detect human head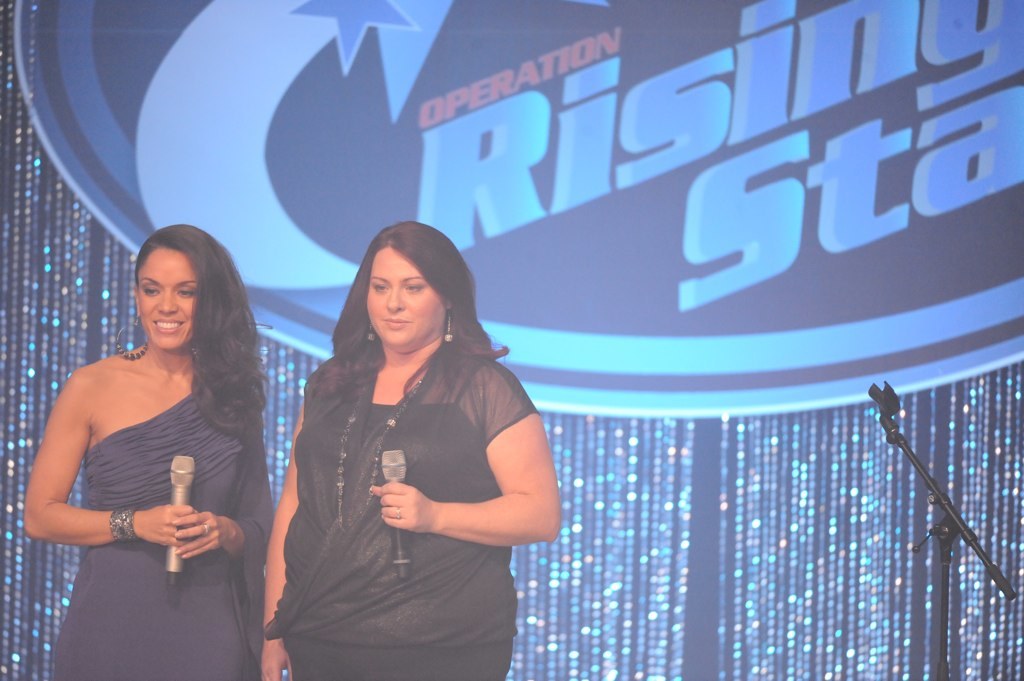
[x1=355, y1=214, x2=464, y2=361]
